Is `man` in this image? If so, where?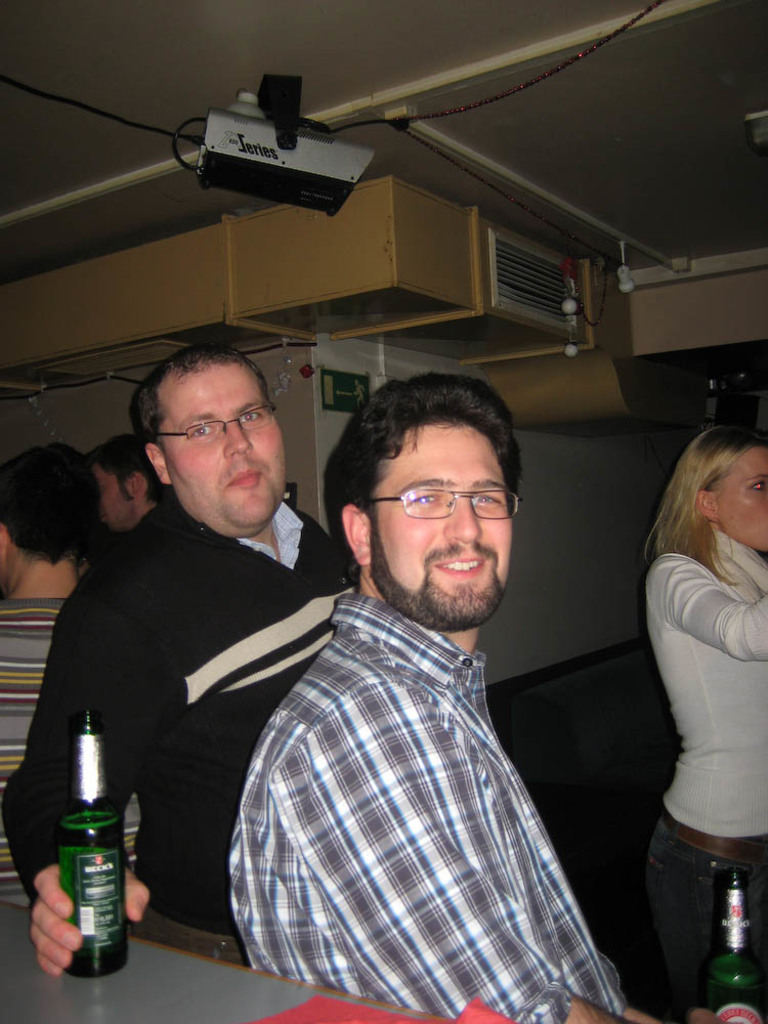
Yes, at rect(0, 444, 154, 909).
